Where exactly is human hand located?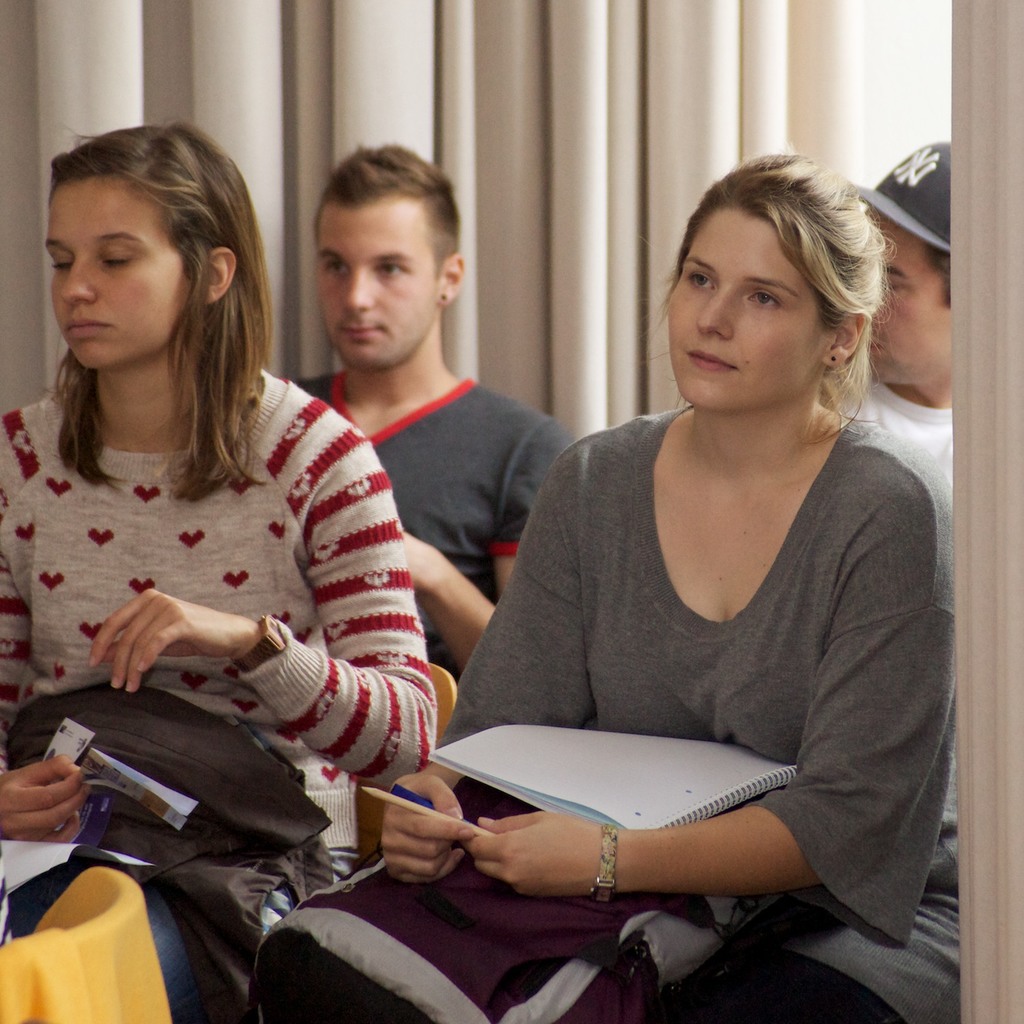
Its bounding box is Rect(403, 531, 437, 596).
